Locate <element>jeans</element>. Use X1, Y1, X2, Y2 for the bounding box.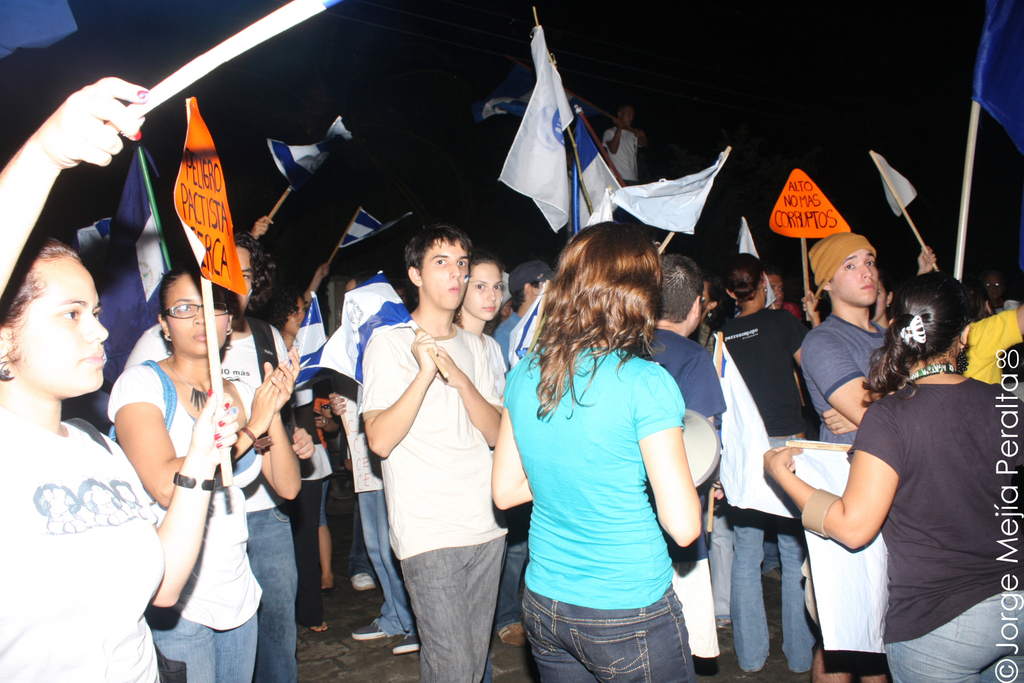
509, 582, 705, 682.
